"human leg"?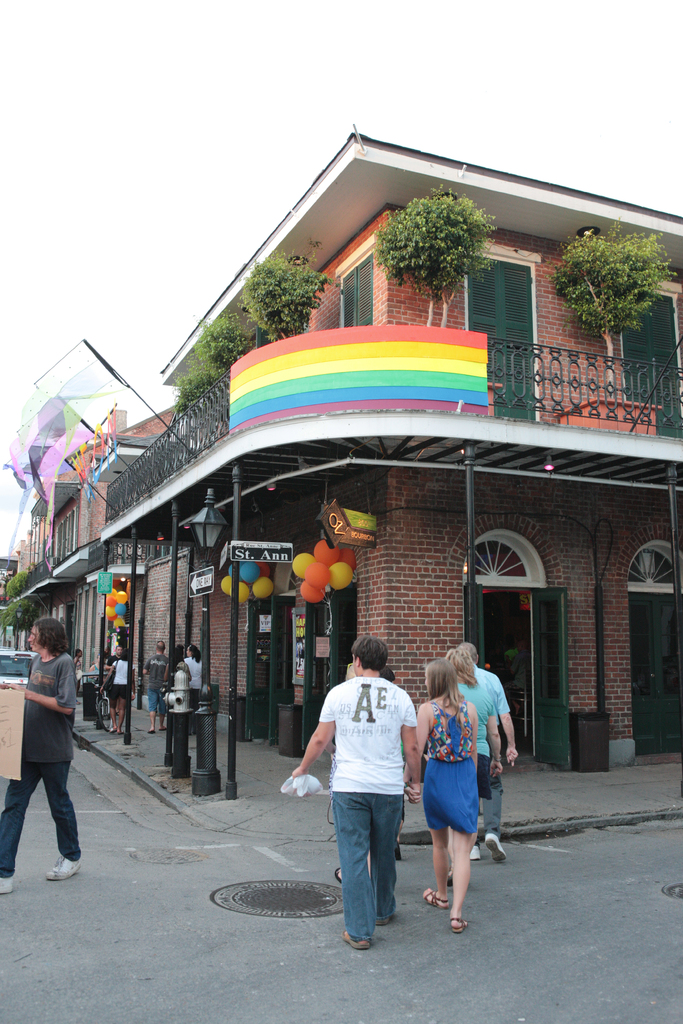
457, 779, 475, 929
